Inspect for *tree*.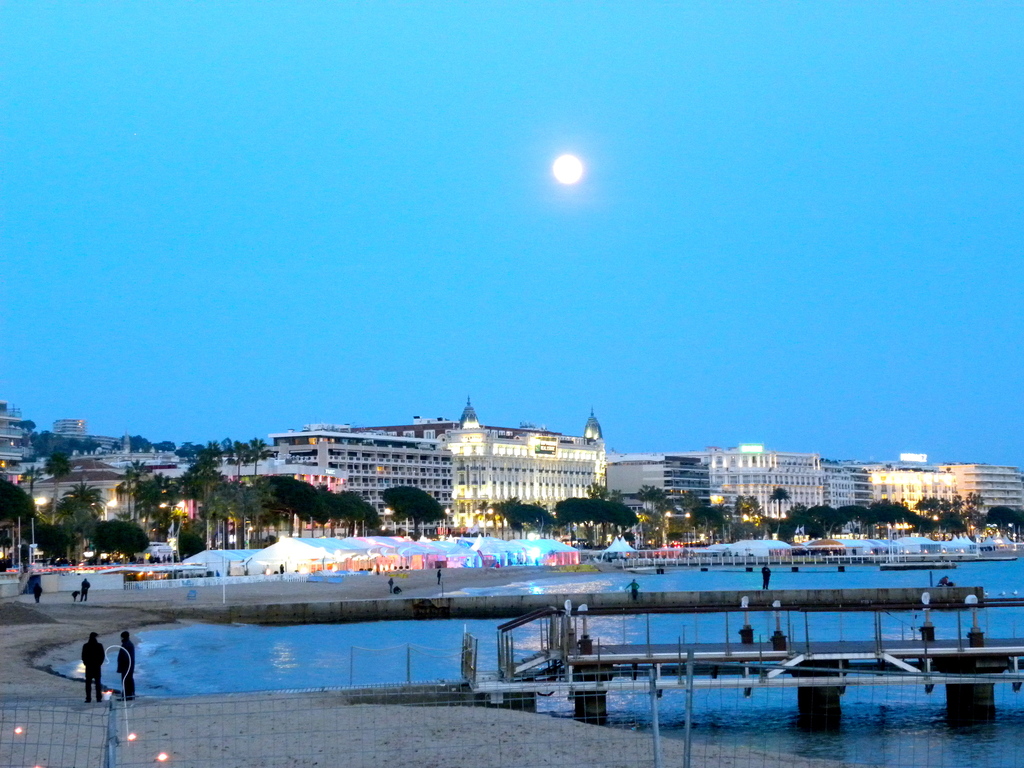
Inspection: {"x1": 297, "y1": 476, "x2": 329, "y2": 538}.
